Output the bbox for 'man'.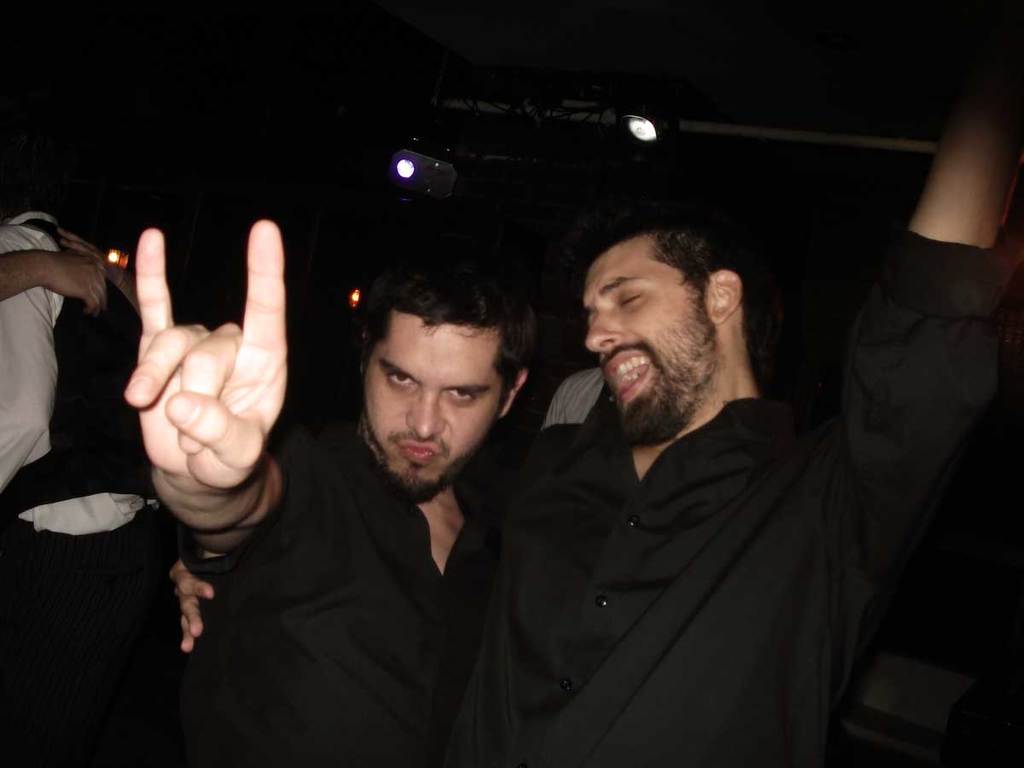
[left=436, top=57, right=1023, bottom=767].
